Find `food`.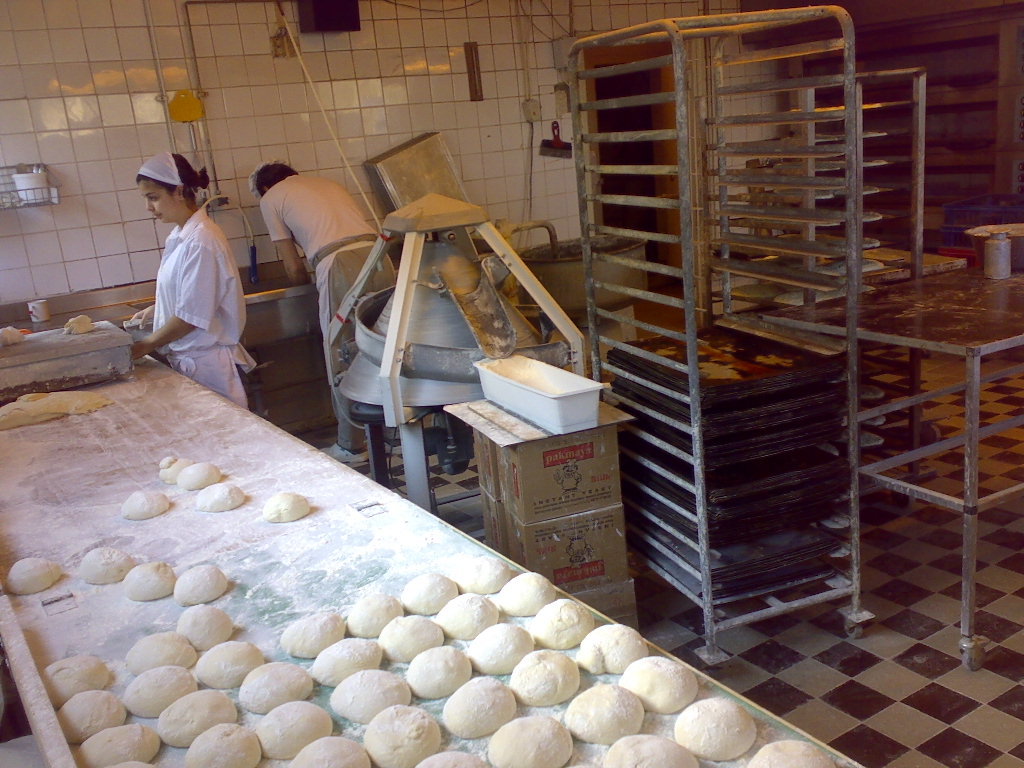
<bbox>78, 548, 133, 583</bbox>.
